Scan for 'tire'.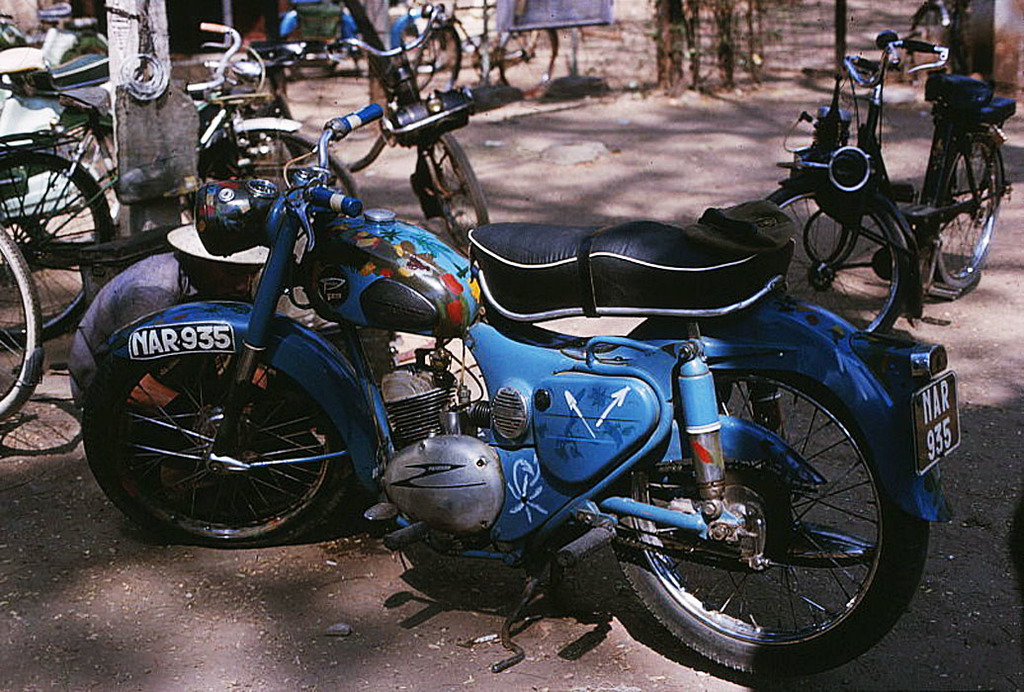
Scan result: [935, 130, 1005, 293].
